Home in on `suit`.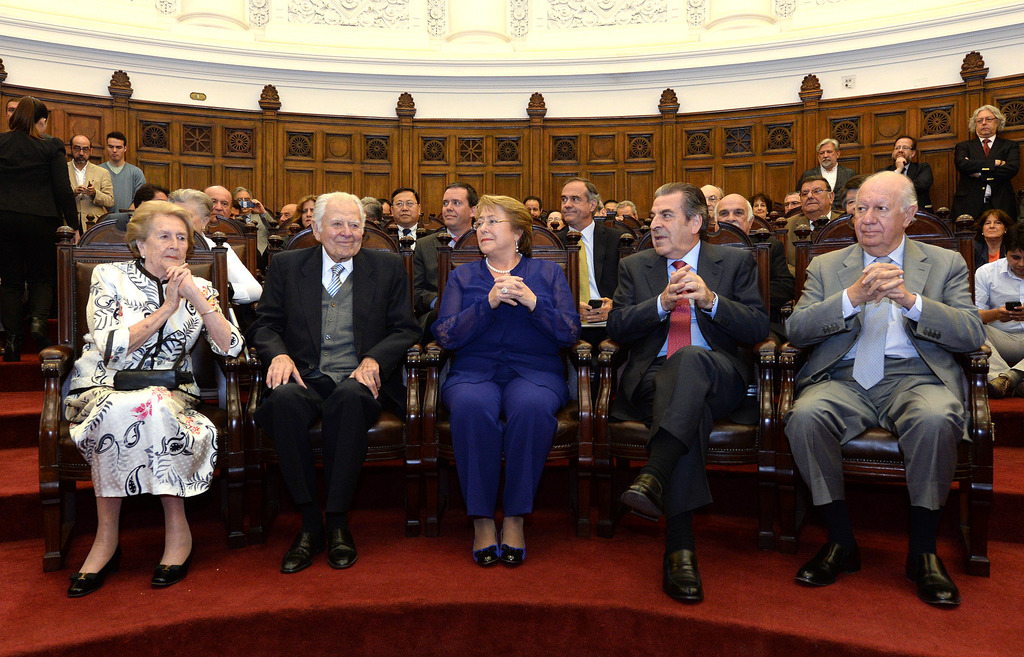
Homed in at locate(602, 239, 775, 507).
